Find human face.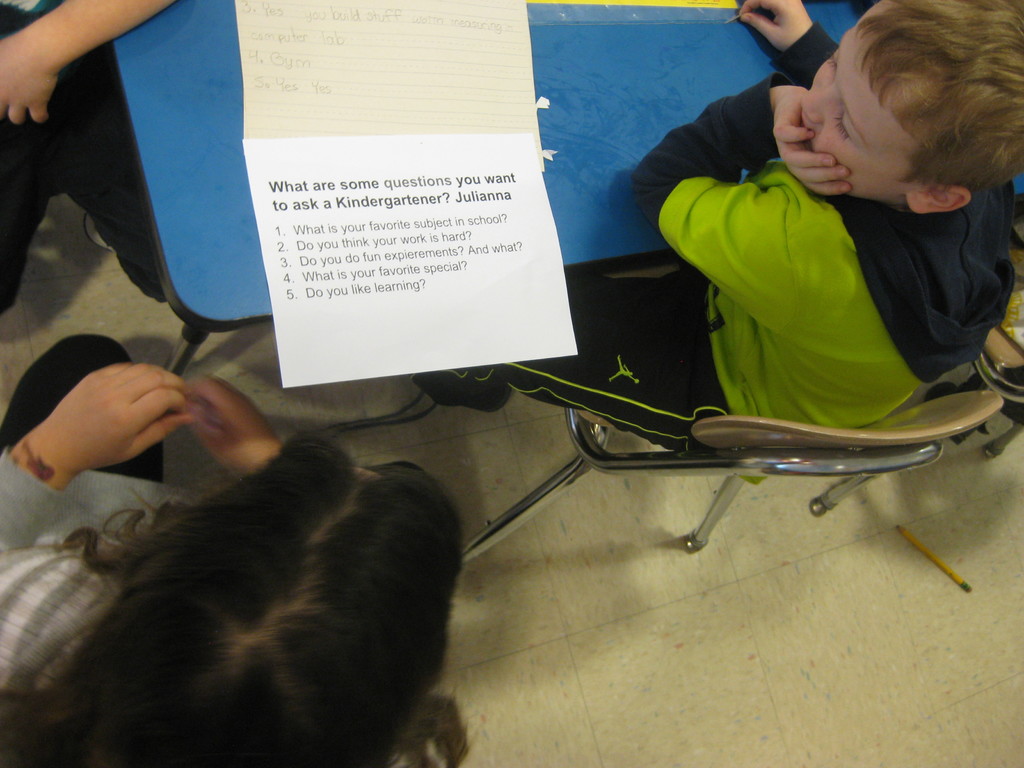
[left=801, top=28, right=910, bottom=204].
